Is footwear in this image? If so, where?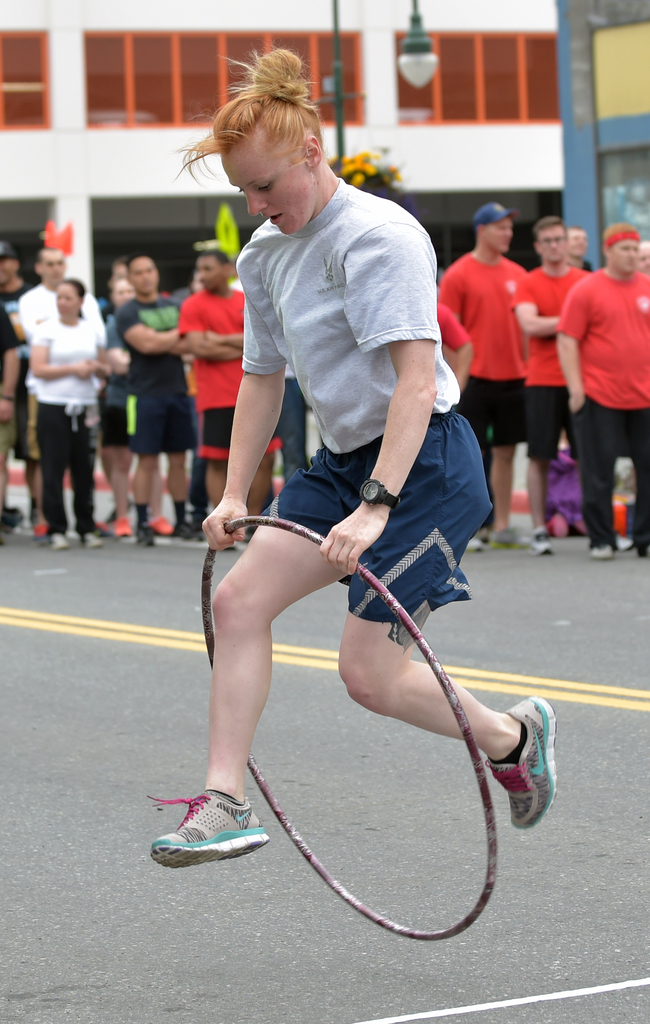
Yes, at 47/527/75/554.
